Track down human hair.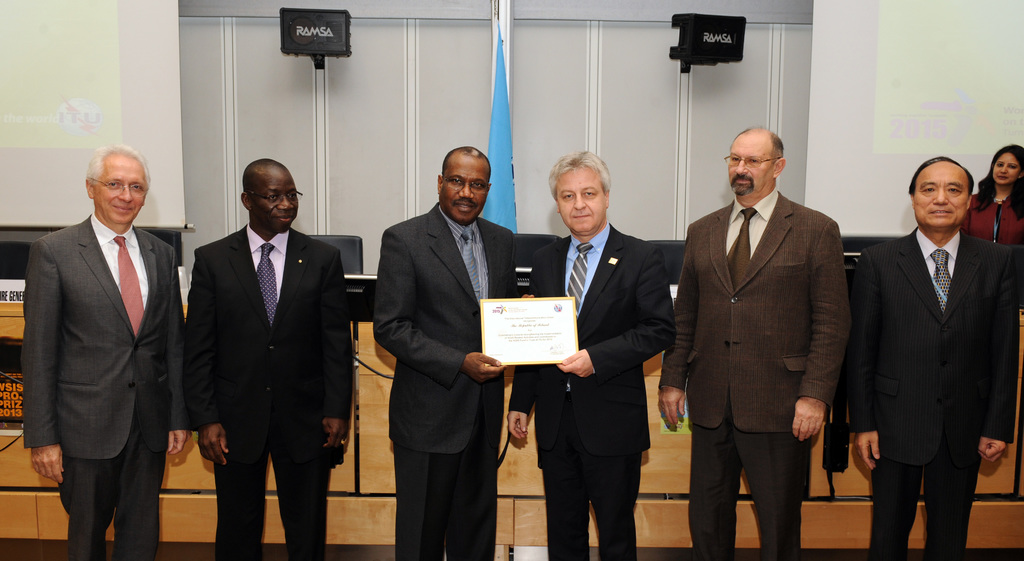
Tracked to <bbox>241, 159, 285, 199</bbox>.
